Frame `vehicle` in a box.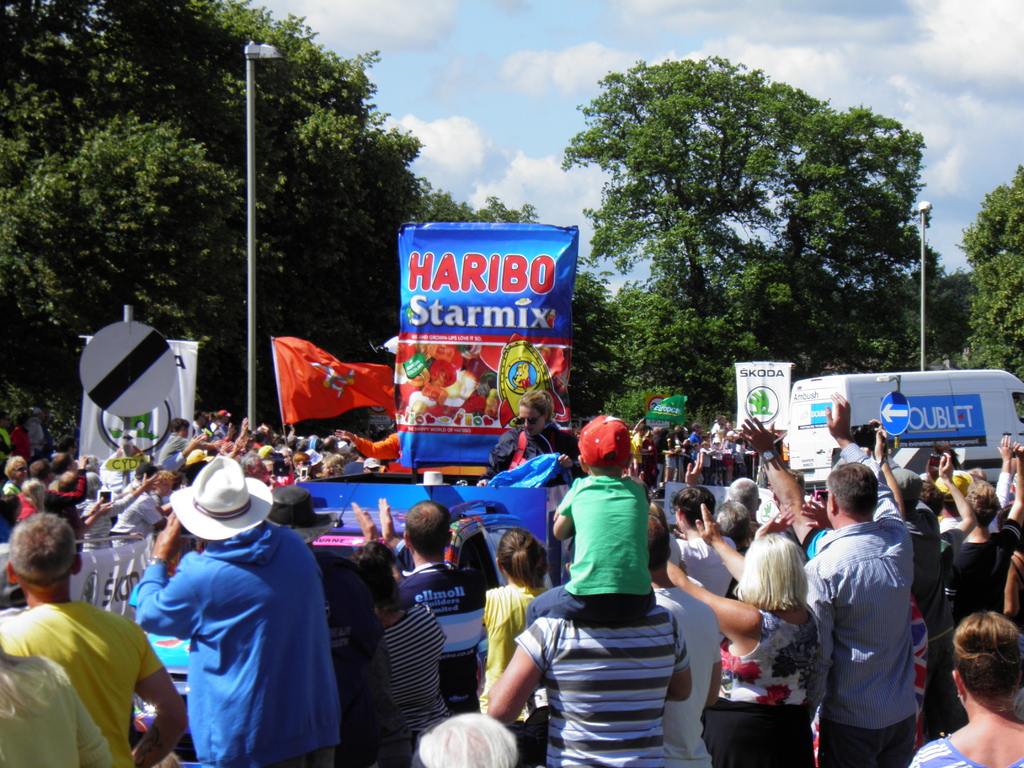
left=757, top=189, right=1023, bottom=547.
